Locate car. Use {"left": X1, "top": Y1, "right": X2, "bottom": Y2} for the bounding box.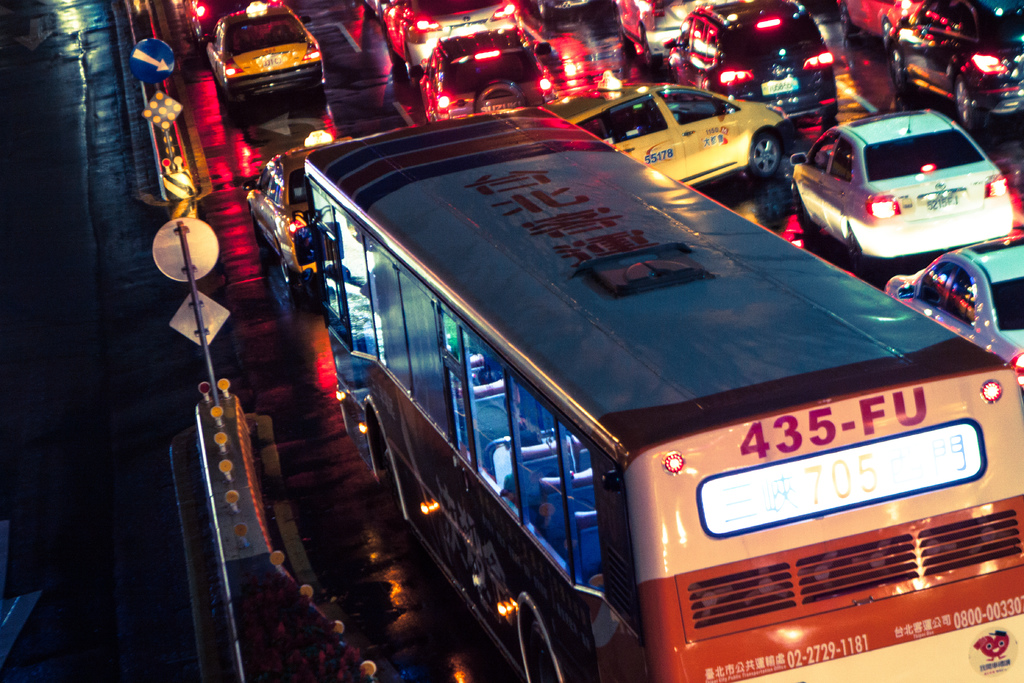
{"left": 659, "top": 1, "right": 837, "bottom": 125}.
